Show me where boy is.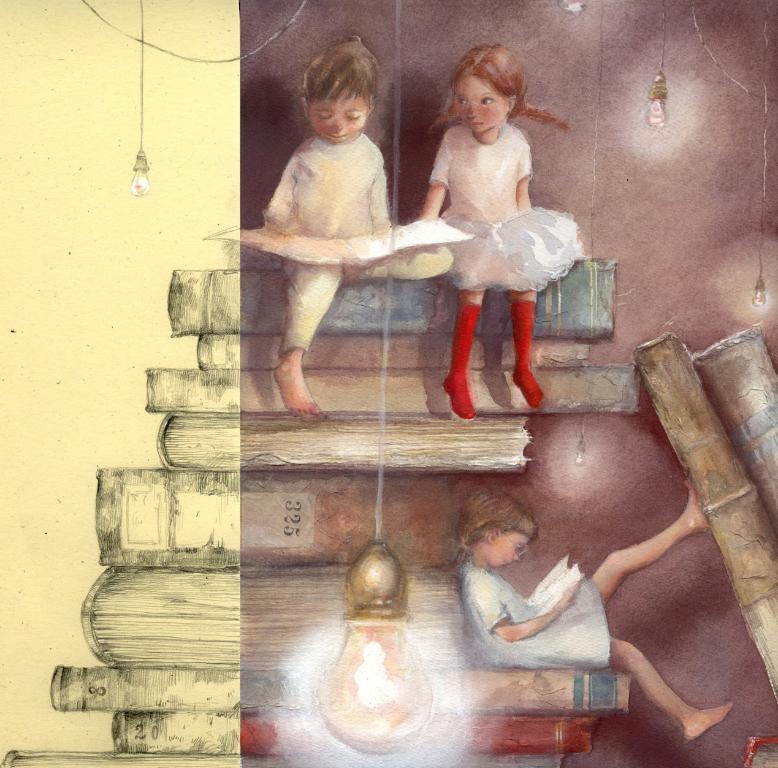
boy is at (left=253, top=39, right=455, bottom=422).
